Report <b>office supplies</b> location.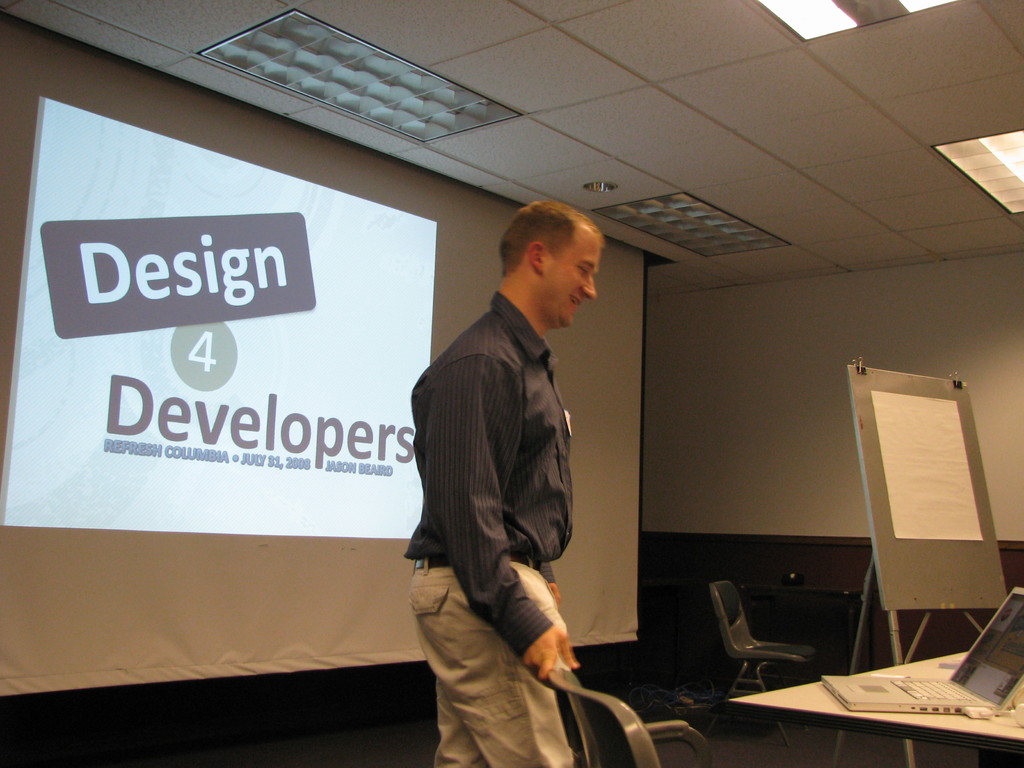
Report: 0/15/641/696.
